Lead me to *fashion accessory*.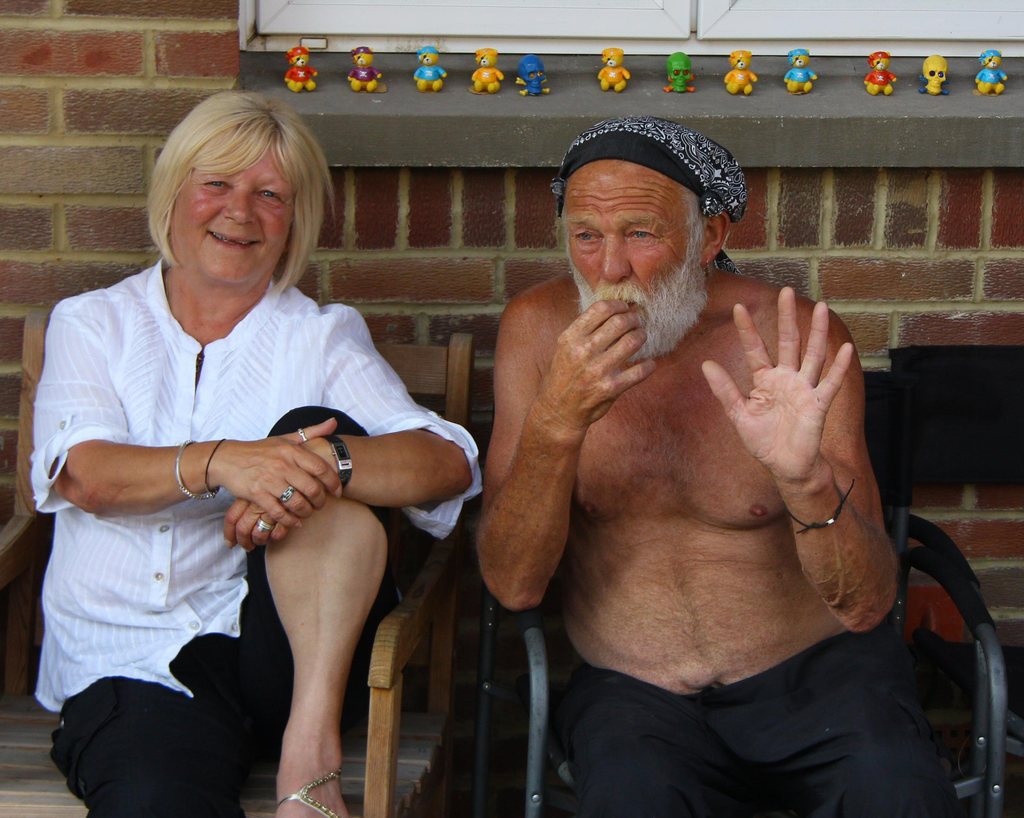
Lead to bbox(176, 436, 200, 497).
